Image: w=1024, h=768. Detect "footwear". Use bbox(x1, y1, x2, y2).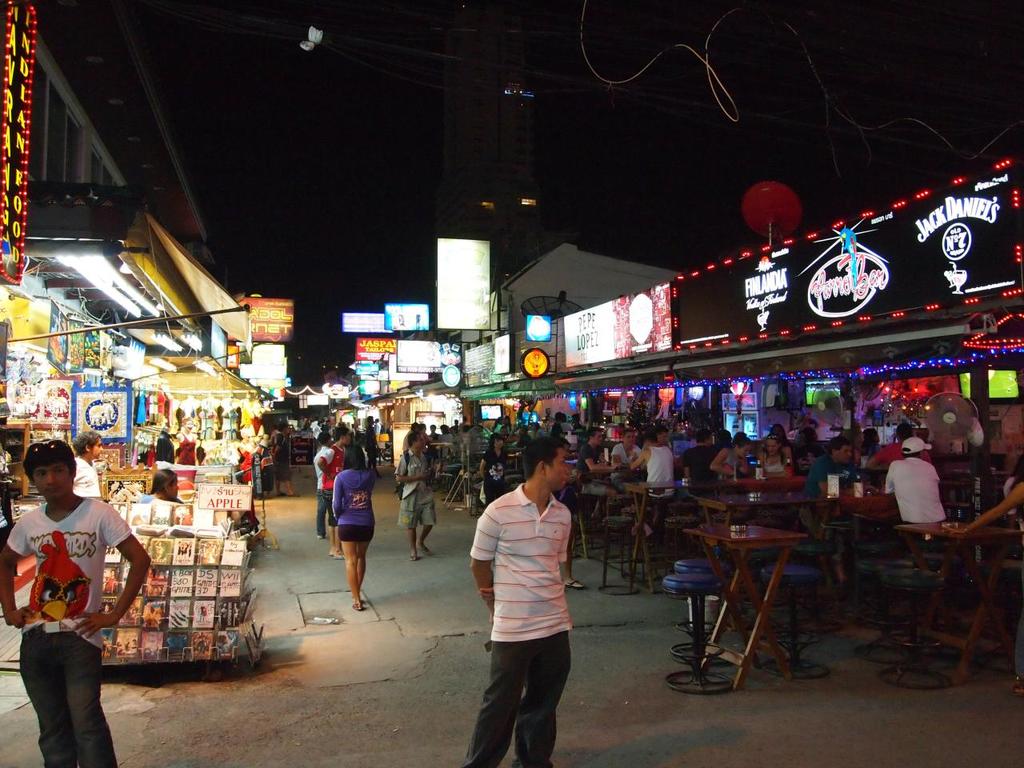
bbox(408, 554, 416, 564).
